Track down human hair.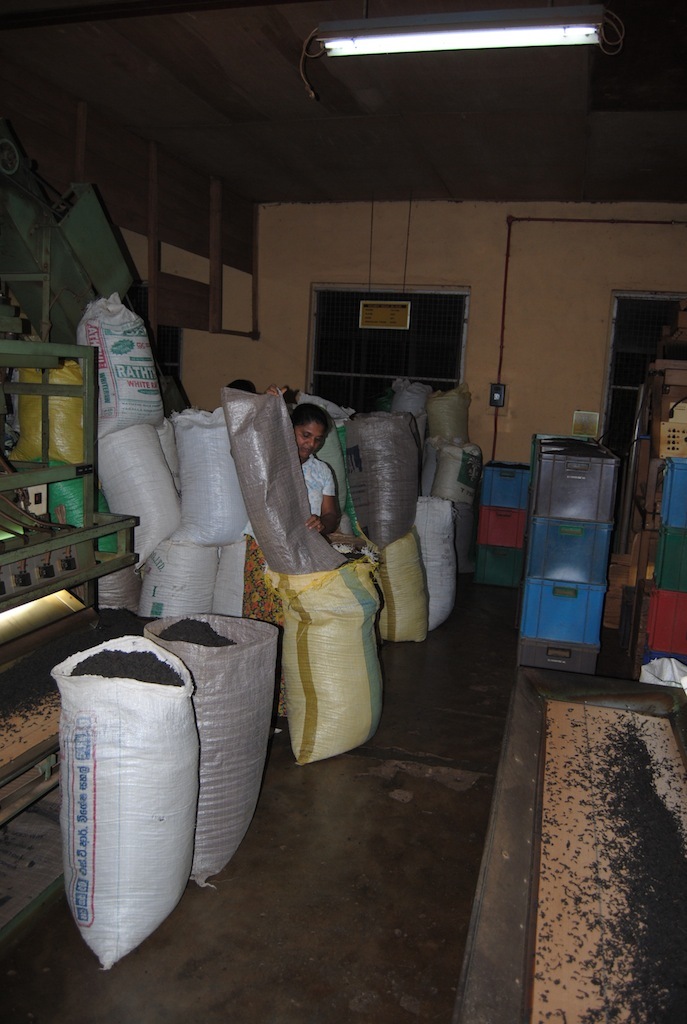
Tracked to {"left": 229, "top": 376, "right": 254, "bottom": 395}.
